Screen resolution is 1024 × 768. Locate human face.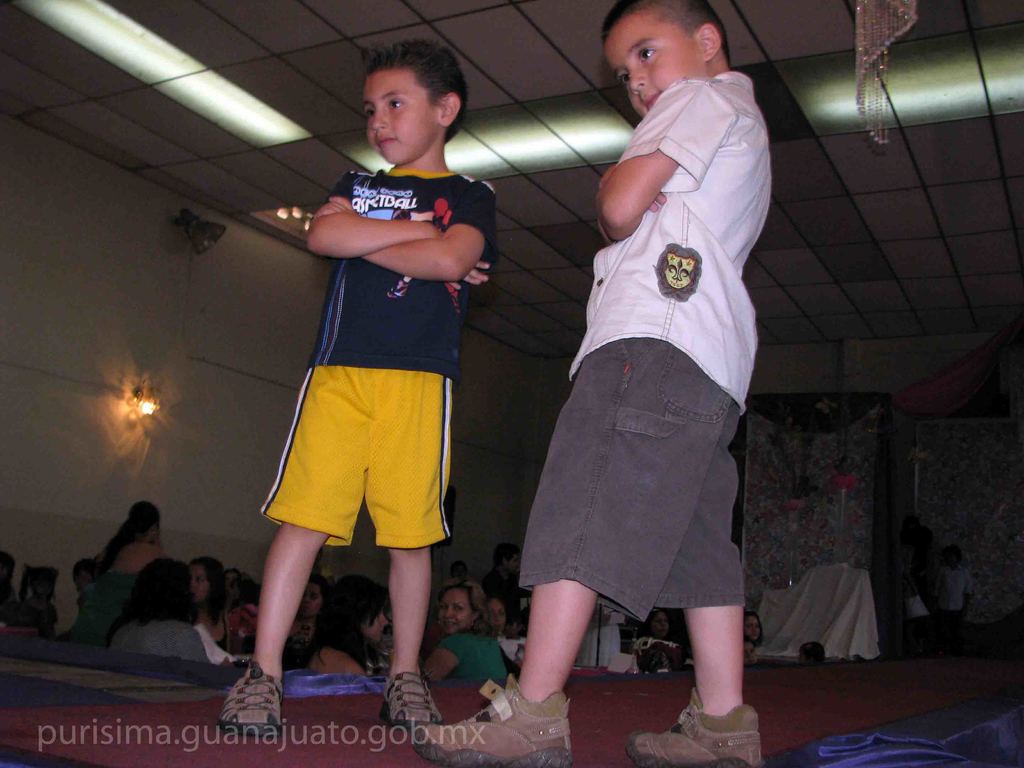
bbox=[361, 65, 438, 164].
